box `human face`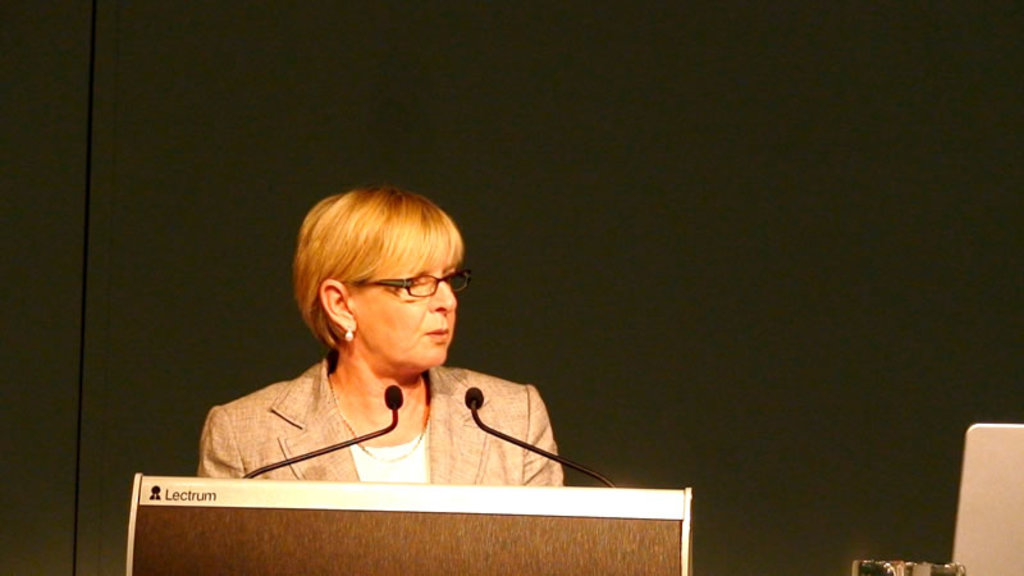
crop(351, 224, 461, 367)
